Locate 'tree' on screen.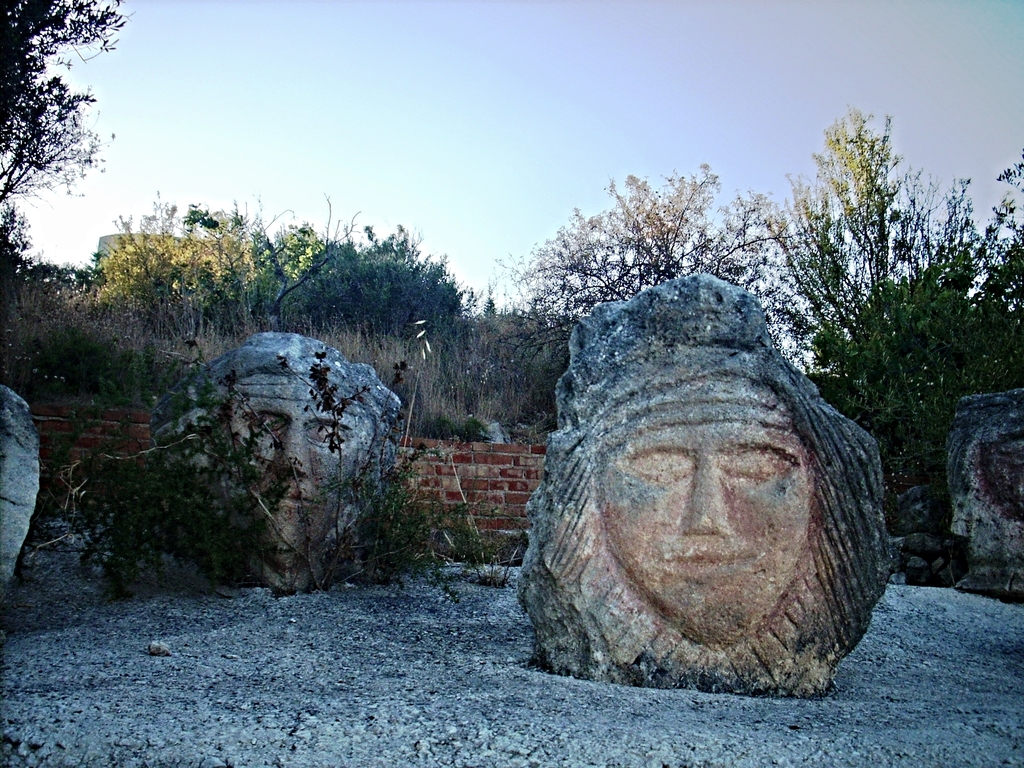
On screen at bbox=[733, 95, 979, 453].
